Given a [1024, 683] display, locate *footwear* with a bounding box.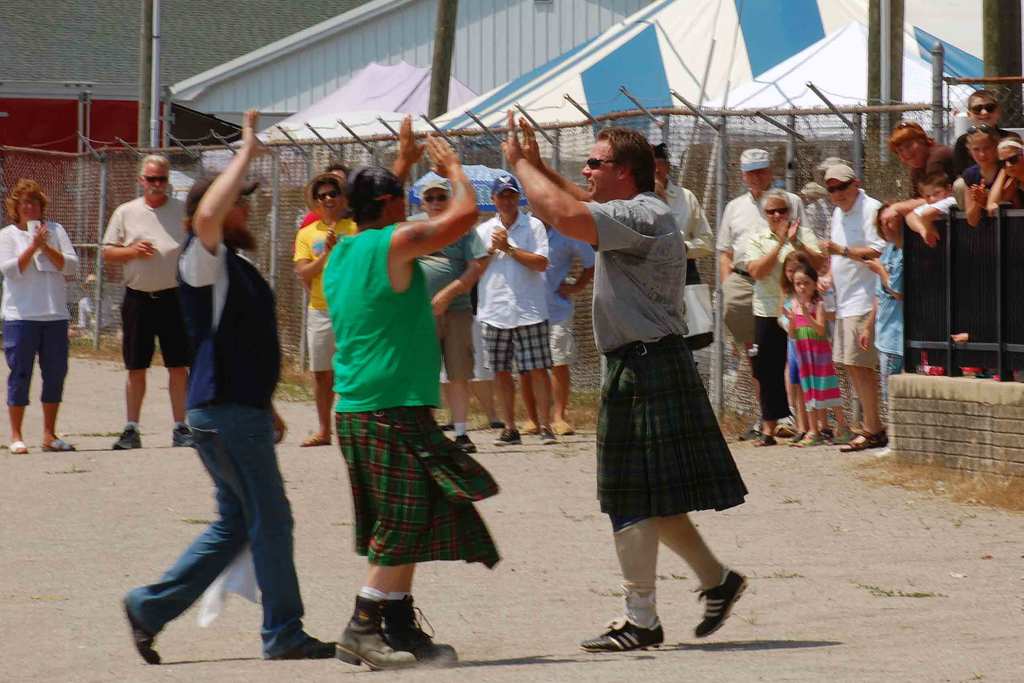
Located: left=171, top=421, right=197, bottom=447.
